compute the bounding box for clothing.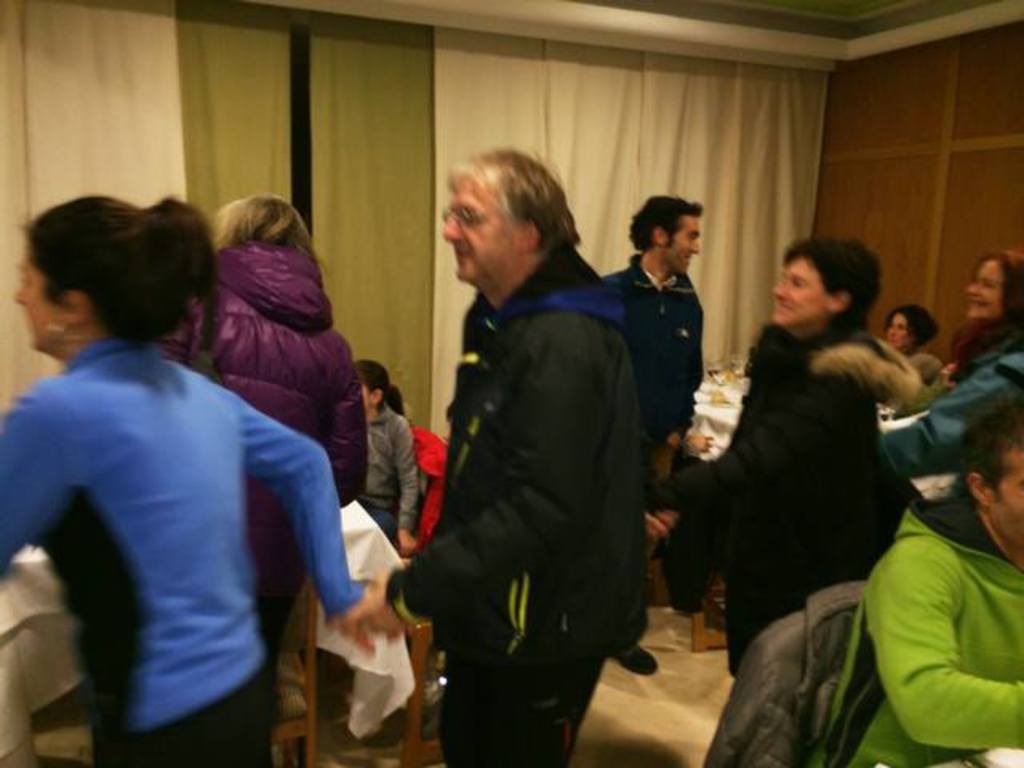
x1=195 y1=243 x2=376 y2=730.
